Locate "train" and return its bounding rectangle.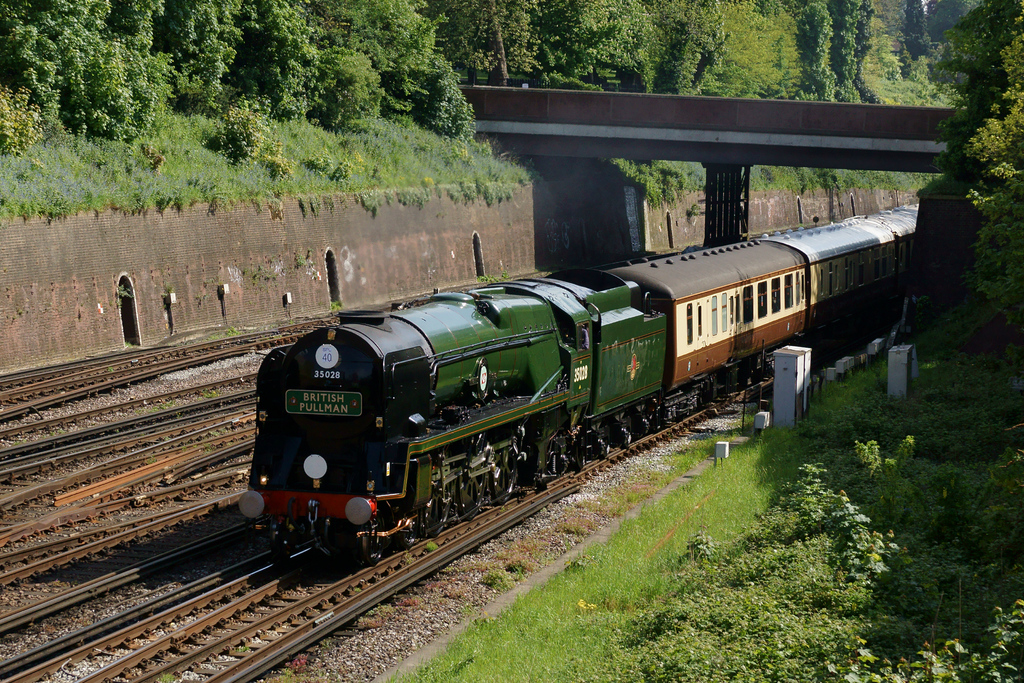
(239,199,918,566).
